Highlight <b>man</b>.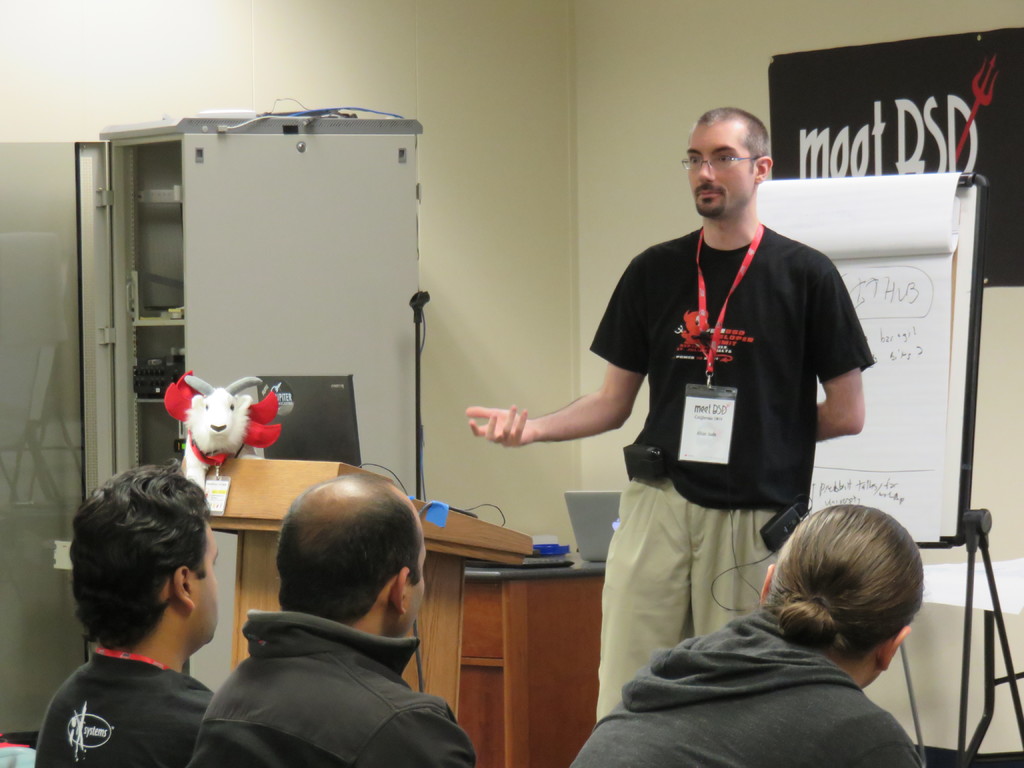
Highlighted region: BBox(566, 503, 923, 767).
